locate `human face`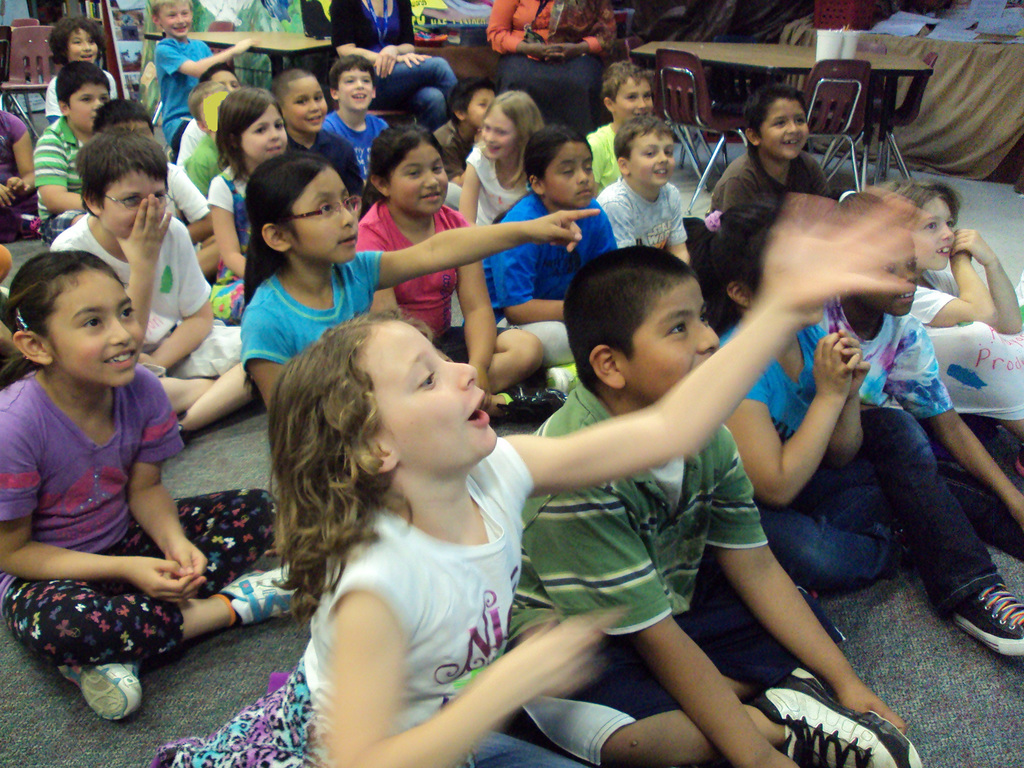
bbox=[623, 126, 675, 188]
